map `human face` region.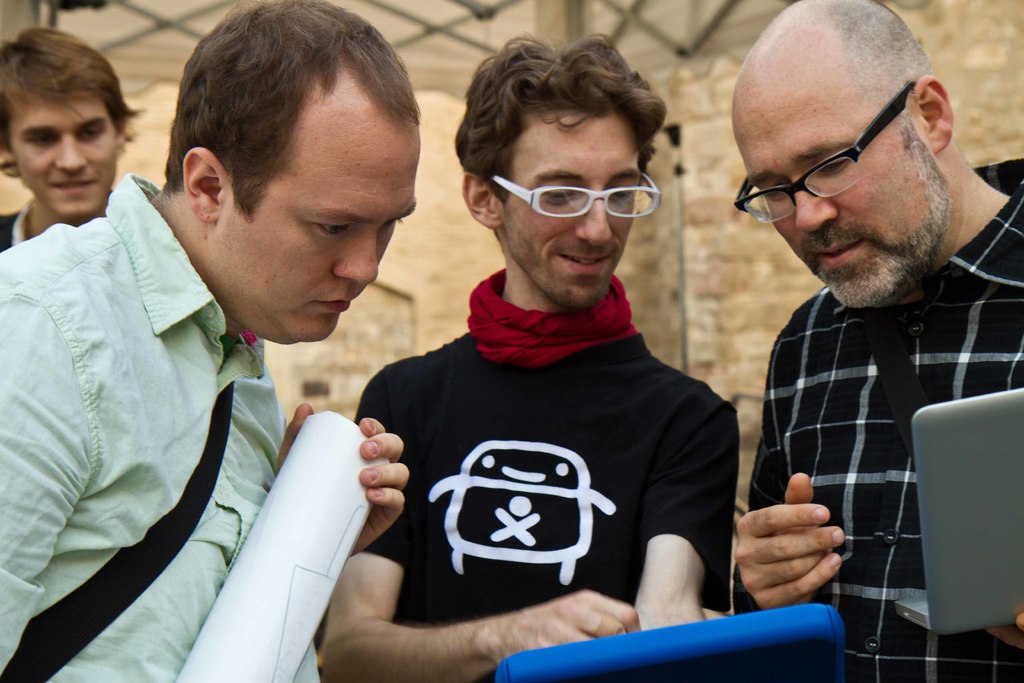
Mapped to detection(504, 101, 643, 308).
